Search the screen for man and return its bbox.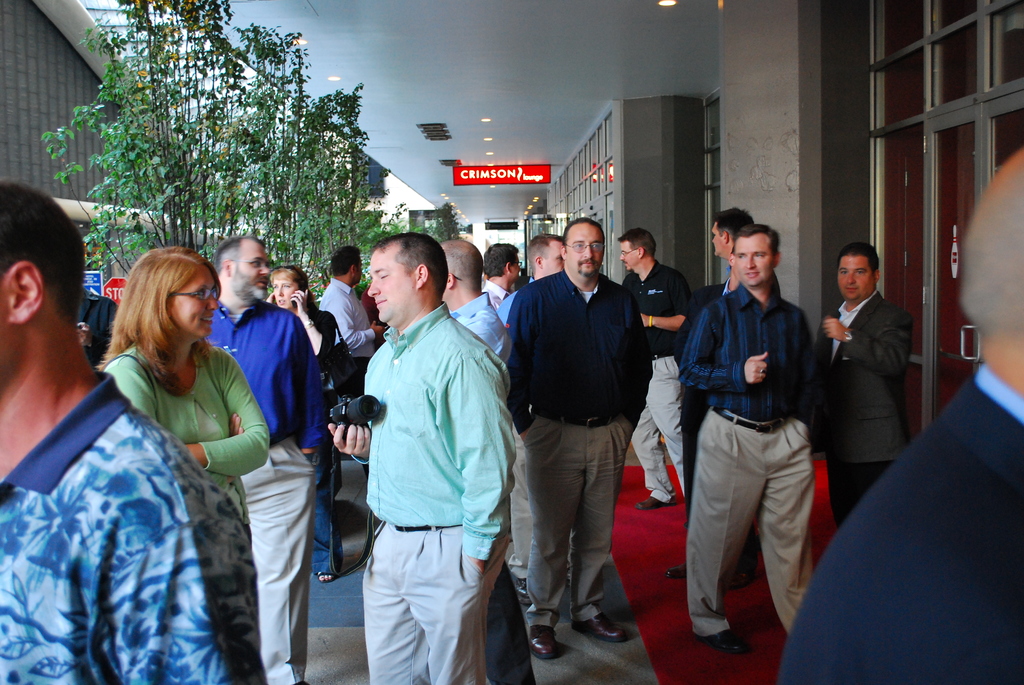
Found: locate(675, 224, 819, 652).
